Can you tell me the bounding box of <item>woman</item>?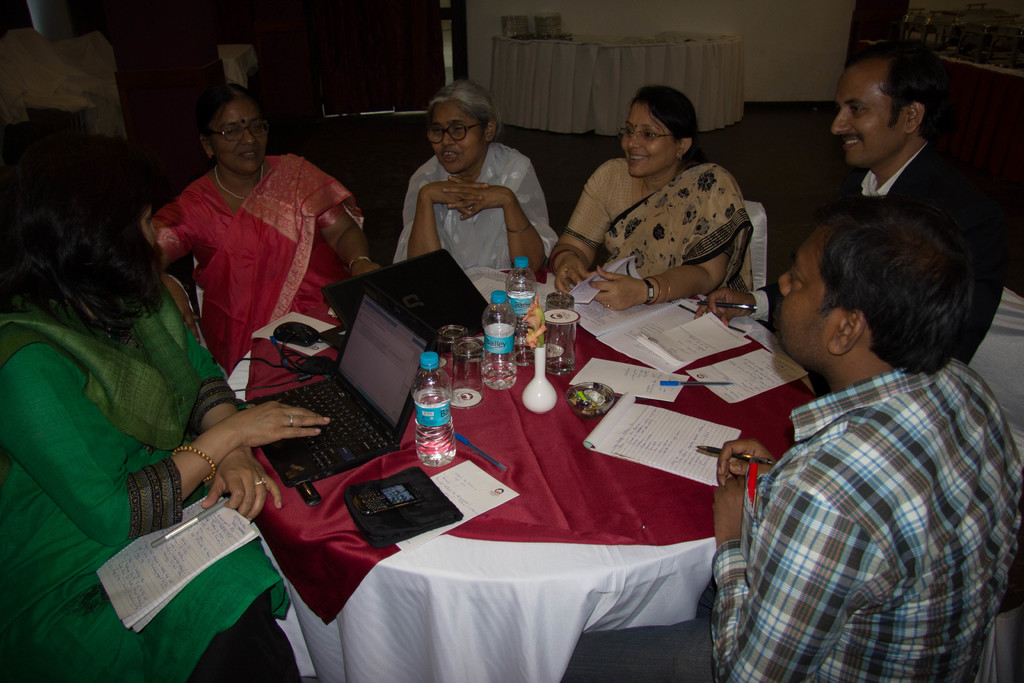
[left=0, top=107, right=218, bottom=644].
